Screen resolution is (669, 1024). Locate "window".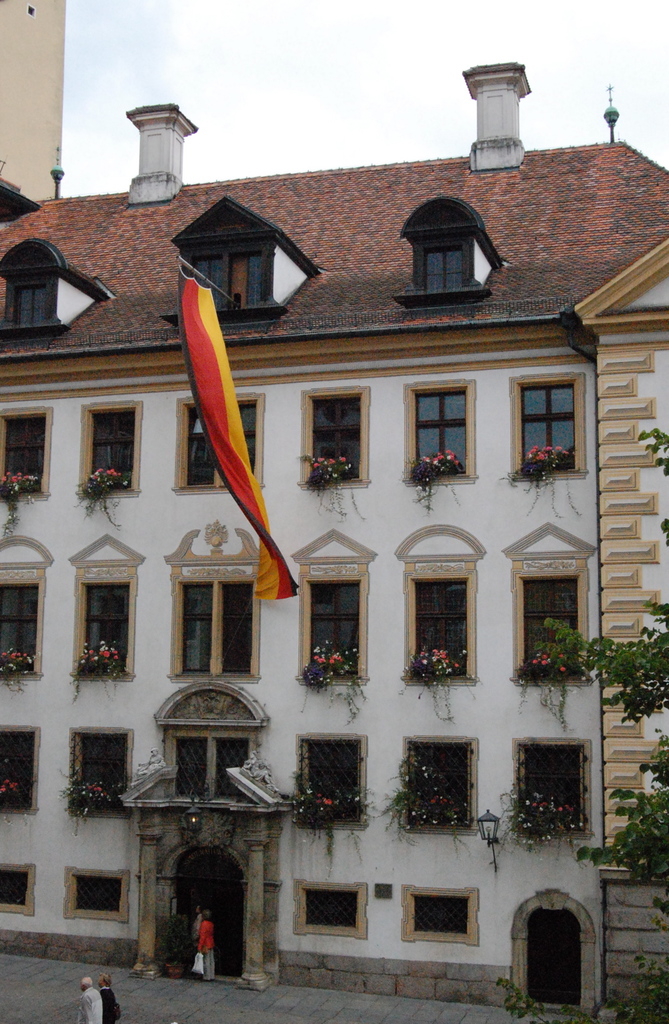
<region>82, 580, 125, 675</region>.
